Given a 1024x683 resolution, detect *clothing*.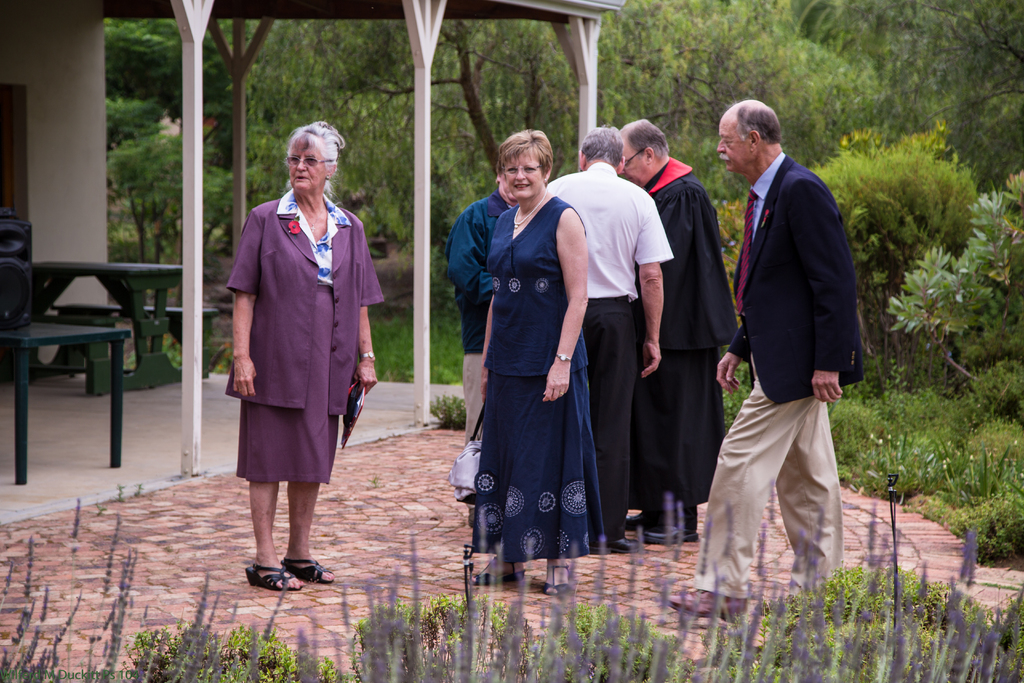
l=625, t=159, r=740, b=511.
